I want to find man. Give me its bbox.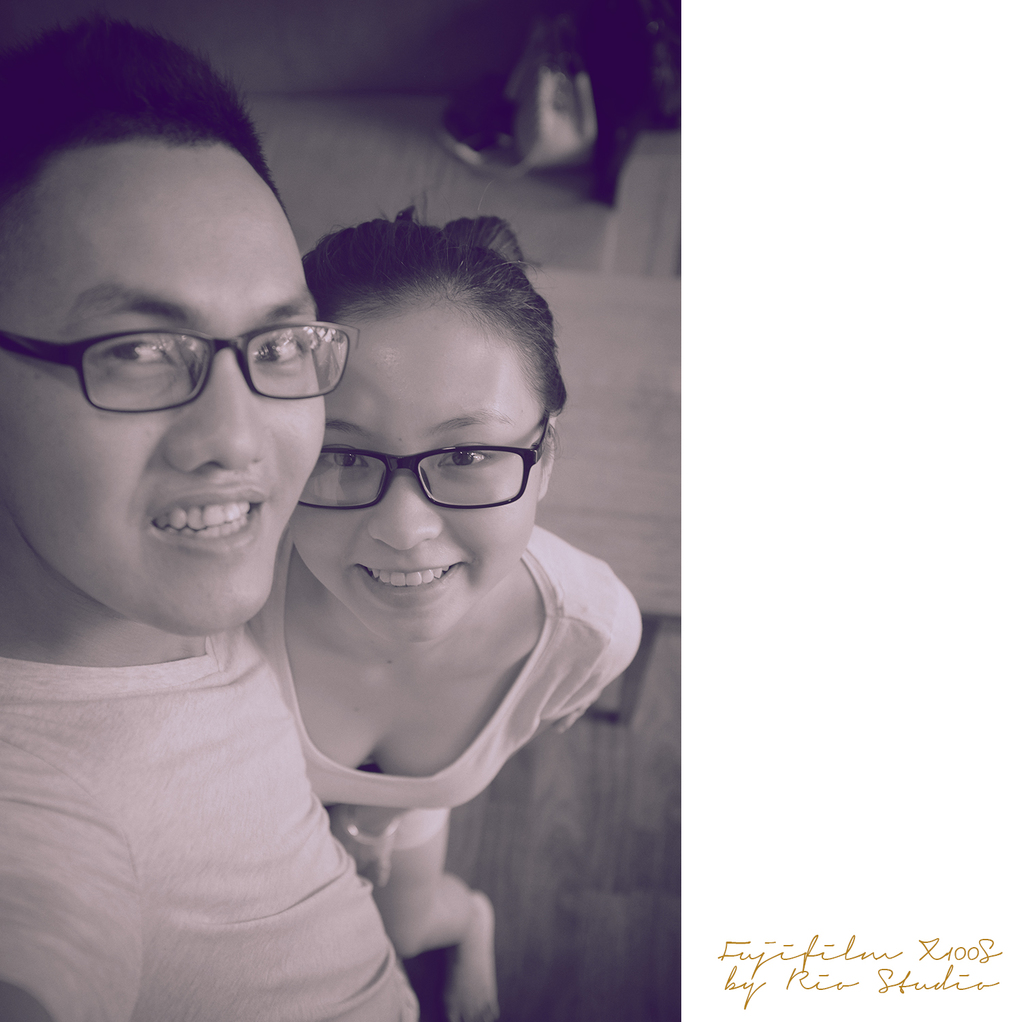
0 9 441 1021.
